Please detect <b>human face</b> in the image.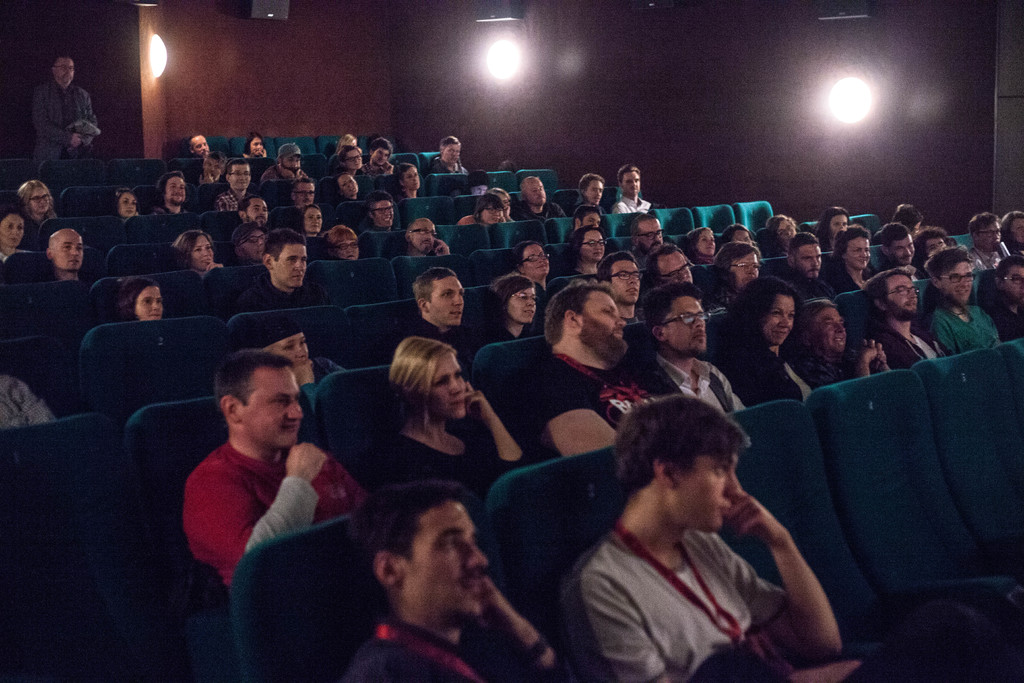
{"x1": 277, "y1": 322, "x2": 308, "y2": 374}.
